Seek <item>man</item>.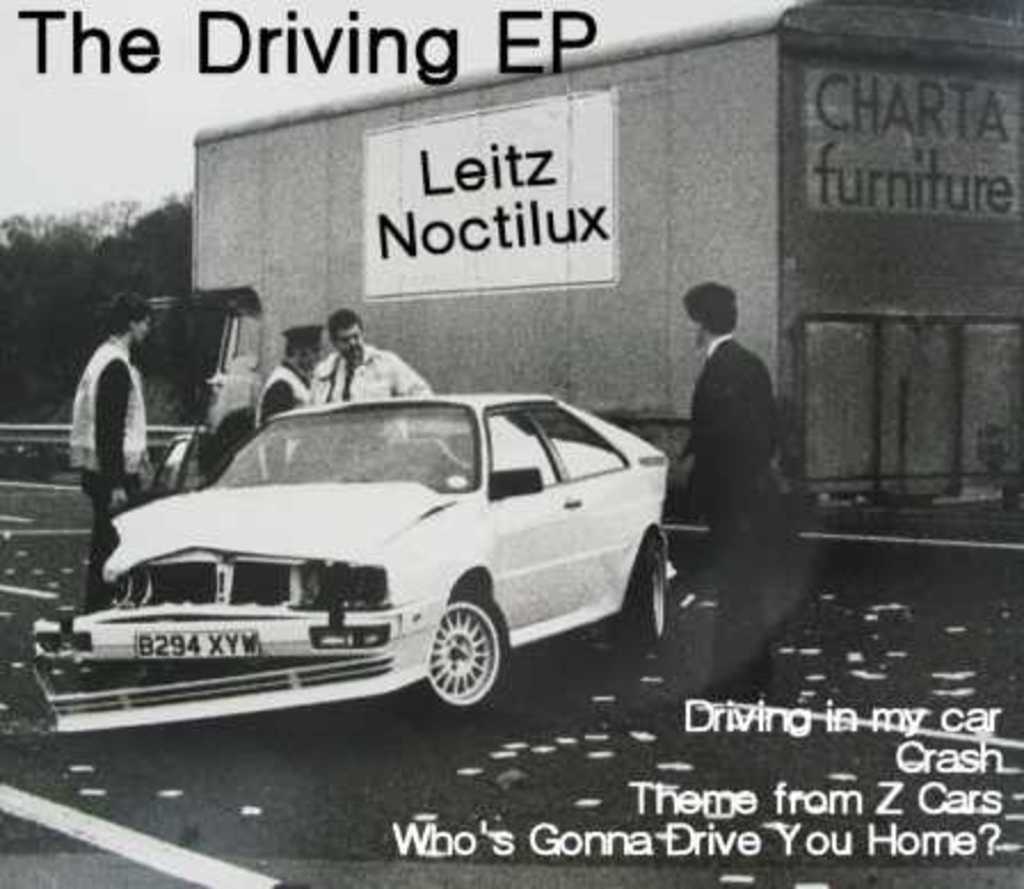
(306, 304, 427, 405).
